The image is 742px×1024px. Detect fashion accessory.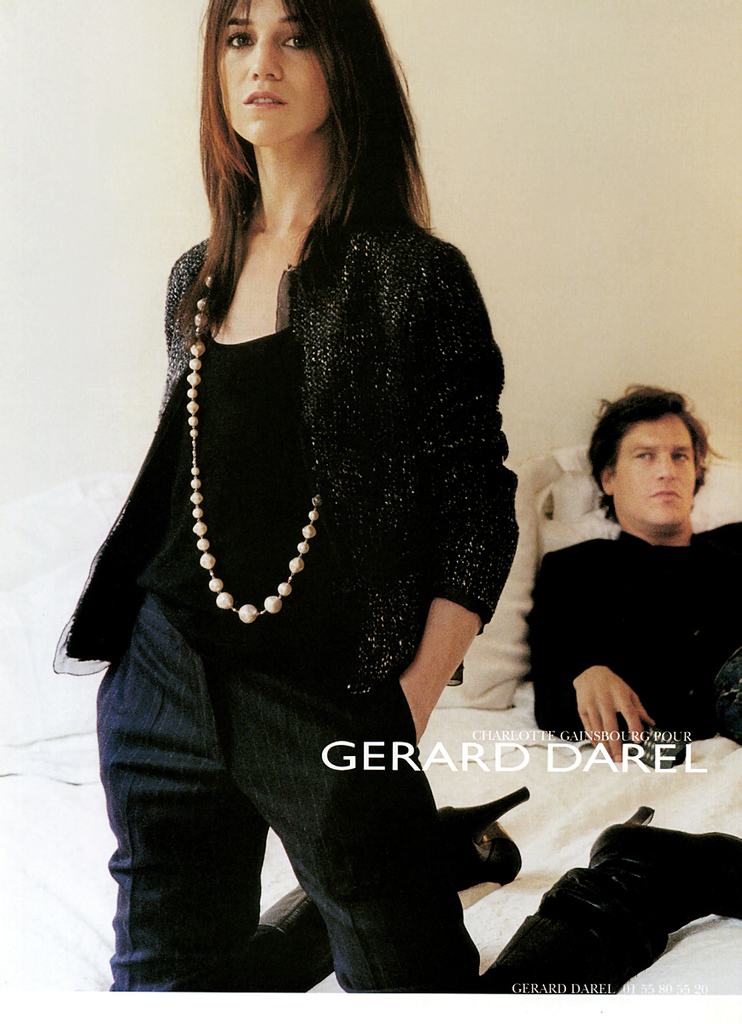
Detection: box(581, 798, 741, 917).
